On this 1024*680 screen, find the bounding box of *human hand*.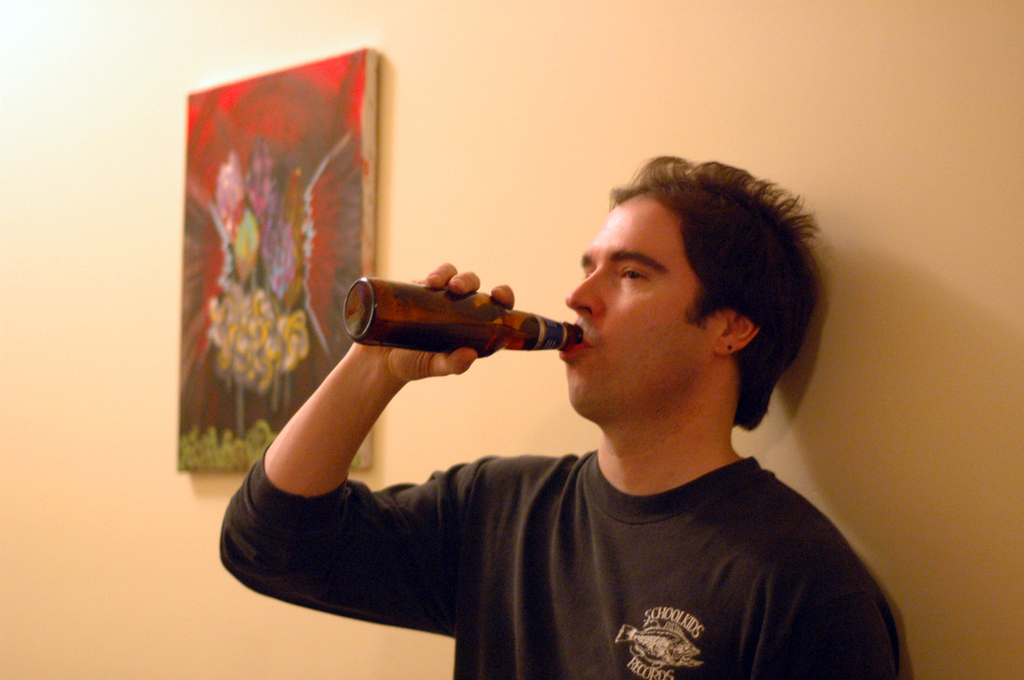
Bounding box: box(349, 284, 574, 381).
